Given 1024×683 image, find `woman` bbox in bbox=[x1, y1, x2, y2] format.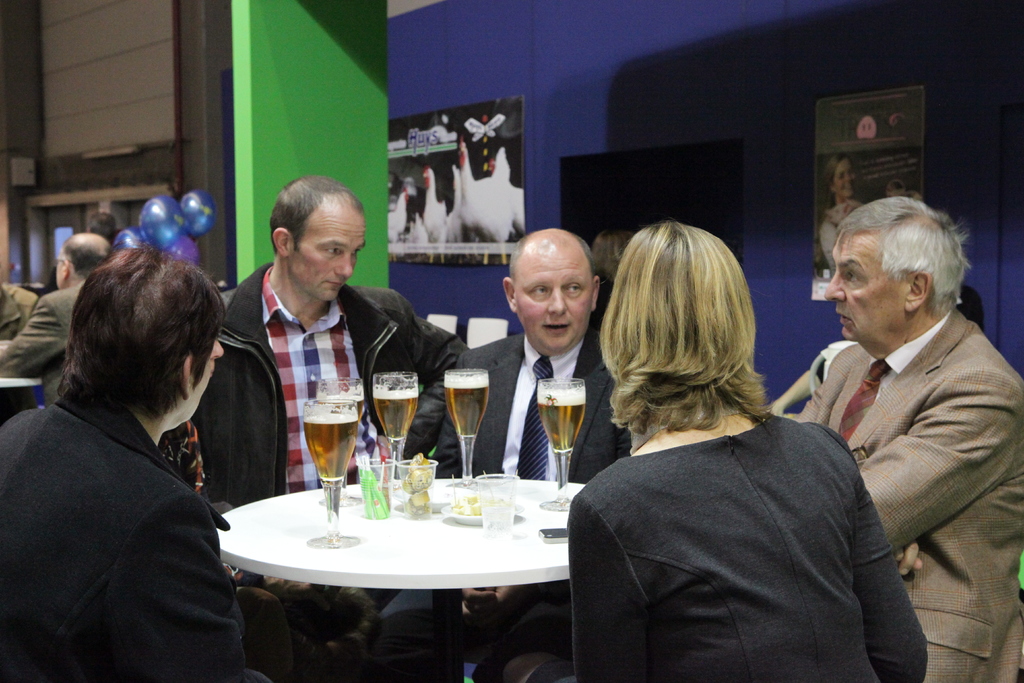
bbox=[822, 154, 867, 275].
